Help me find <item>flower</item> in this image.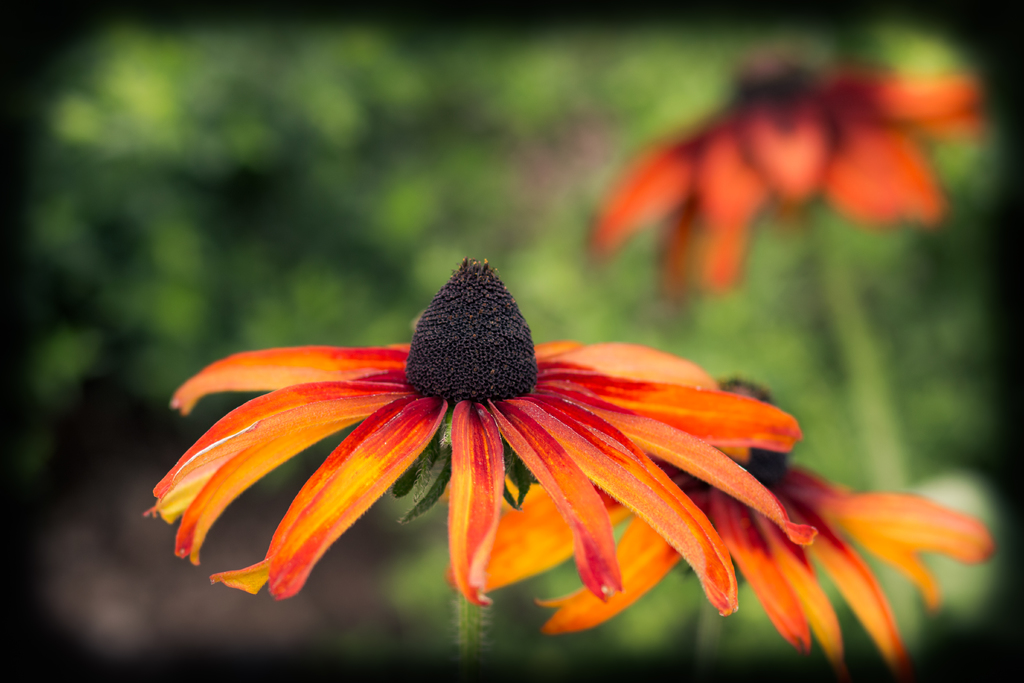
Found it: rect(136, 252, 824, 631).
